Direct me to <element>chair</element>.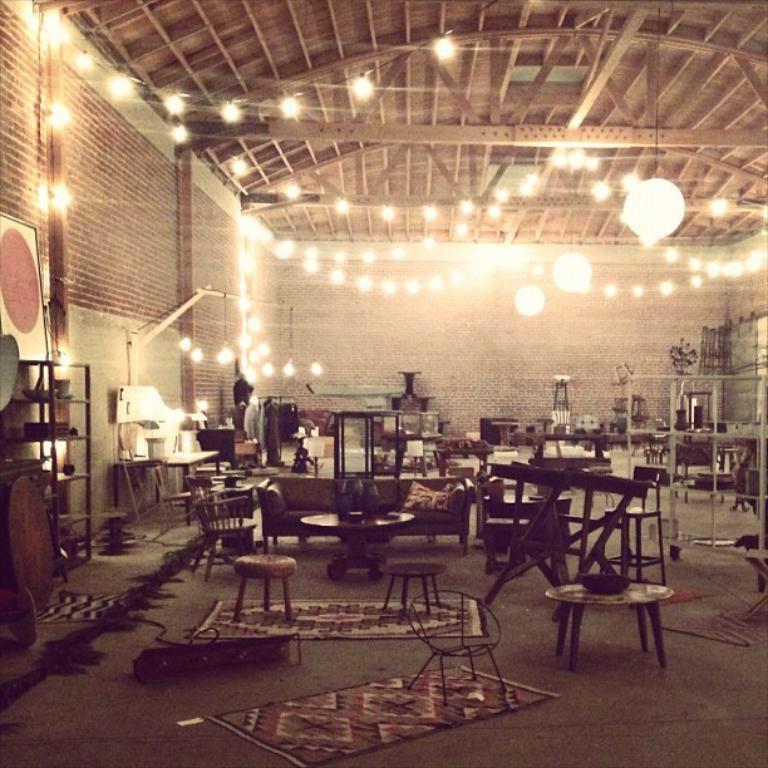
Direction: [191, 425, 240, 466].
